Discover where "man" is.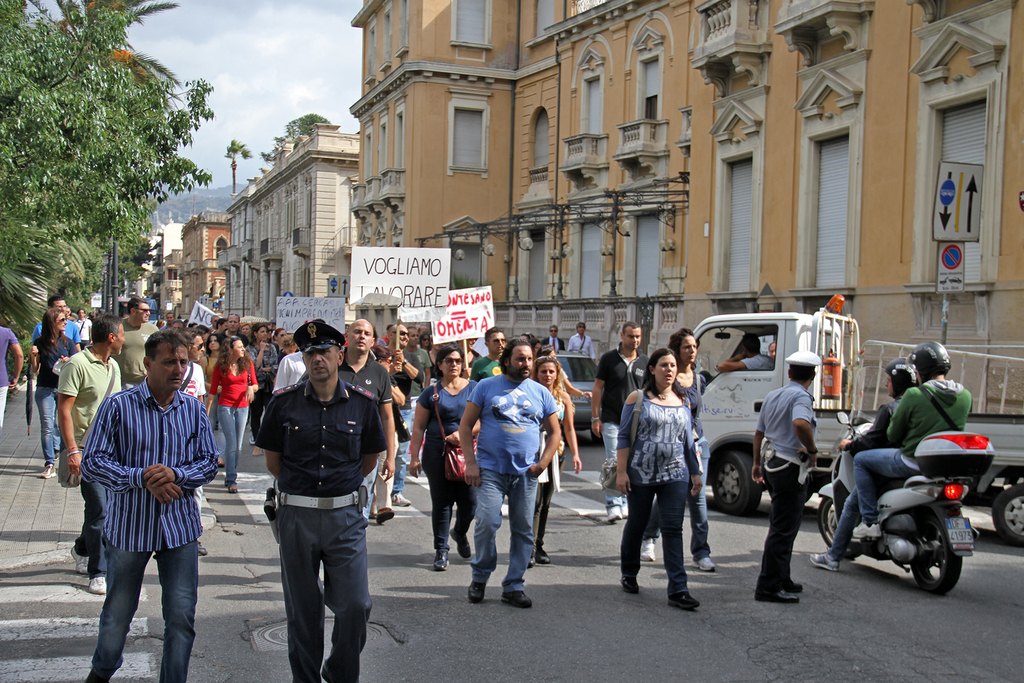
Discovered at (717, 336, 776, 370).
